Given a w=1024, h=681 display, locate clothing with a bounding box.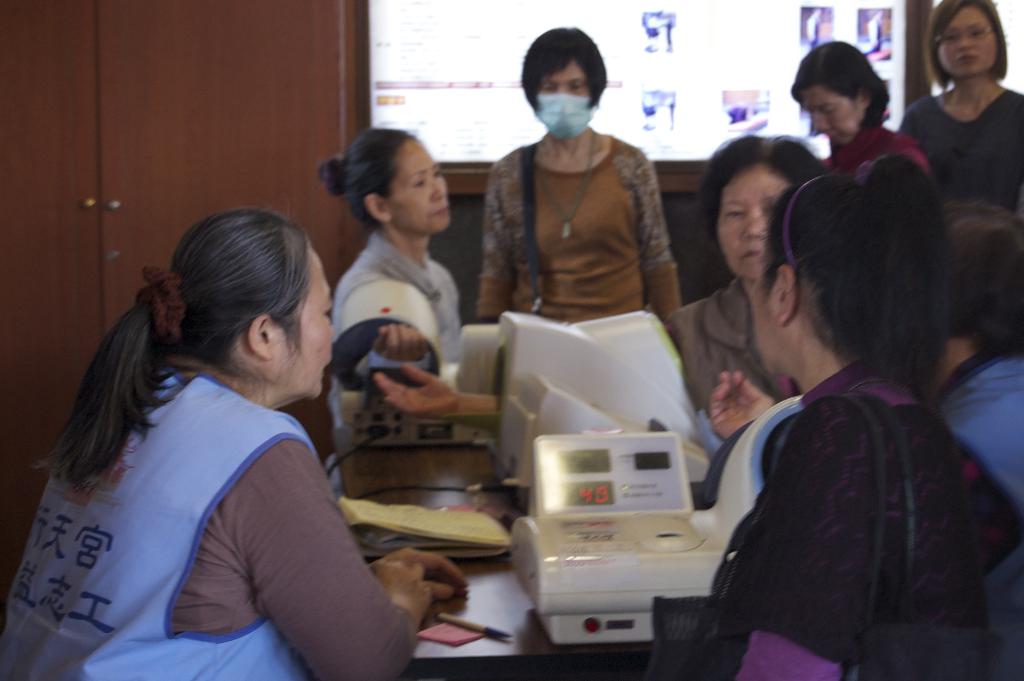
Located: Rect(326, 227, 459, 427).
